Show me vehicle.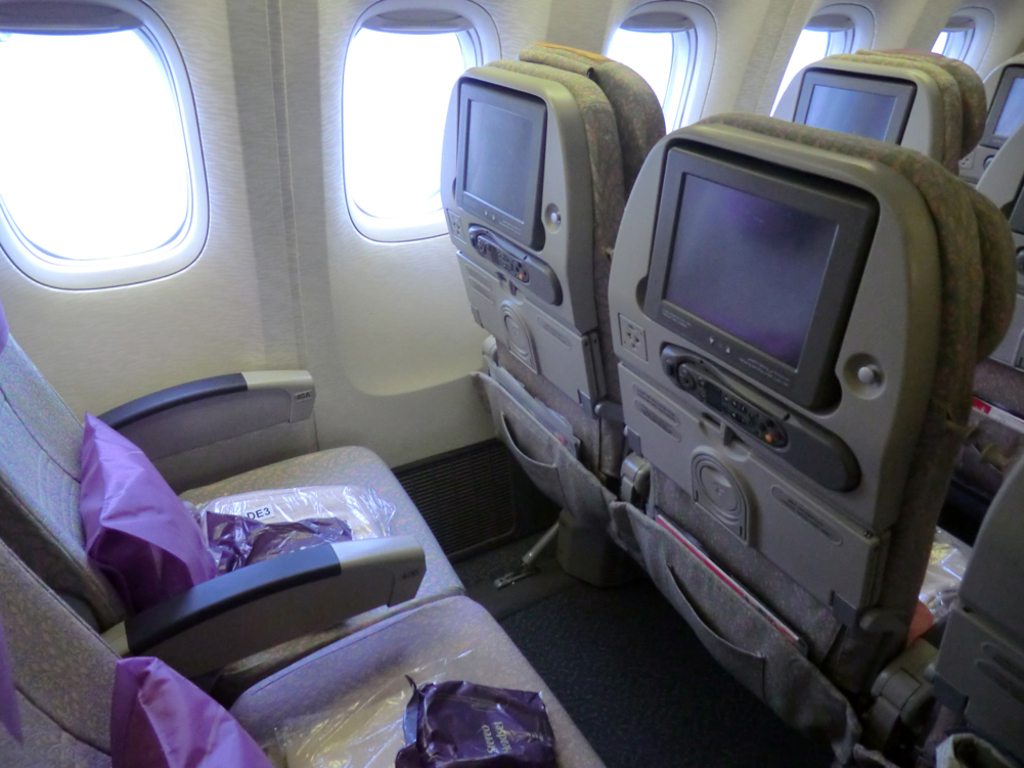
vehicle is here: left=0, top=0, right=1023, bottom=767.
